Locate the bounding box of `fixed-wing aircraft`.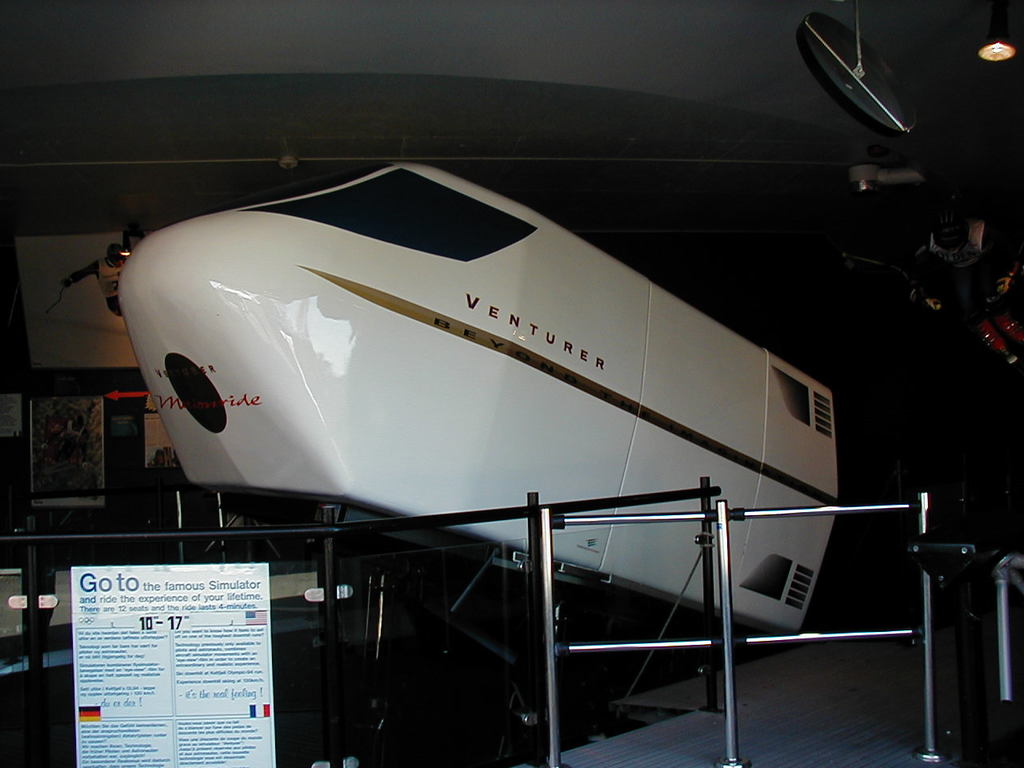
Bounding box: [104,143,880,630].
